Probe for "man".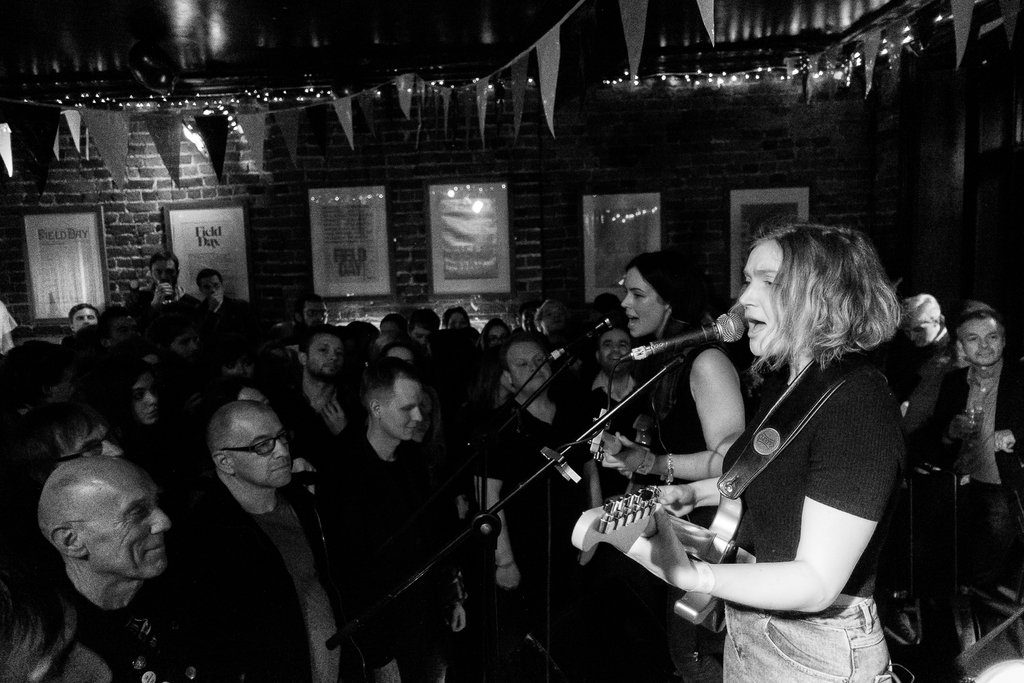
Probe result: detection(412, 311, 440, 346).
